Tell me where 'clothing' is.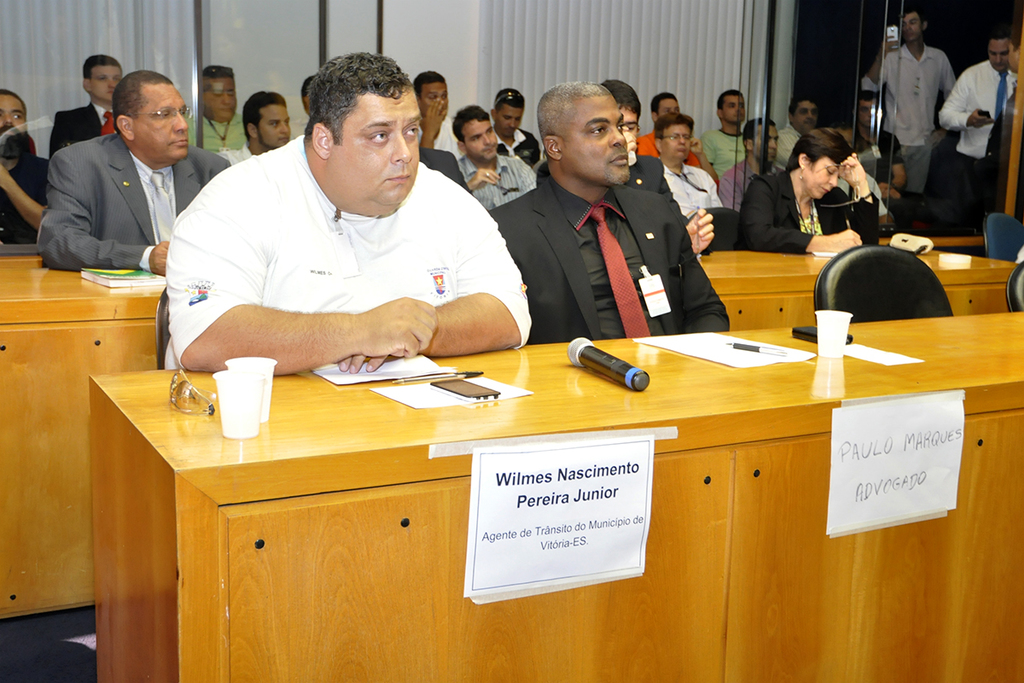
'clothing' is at box=[940, 50, 1020, 230].
